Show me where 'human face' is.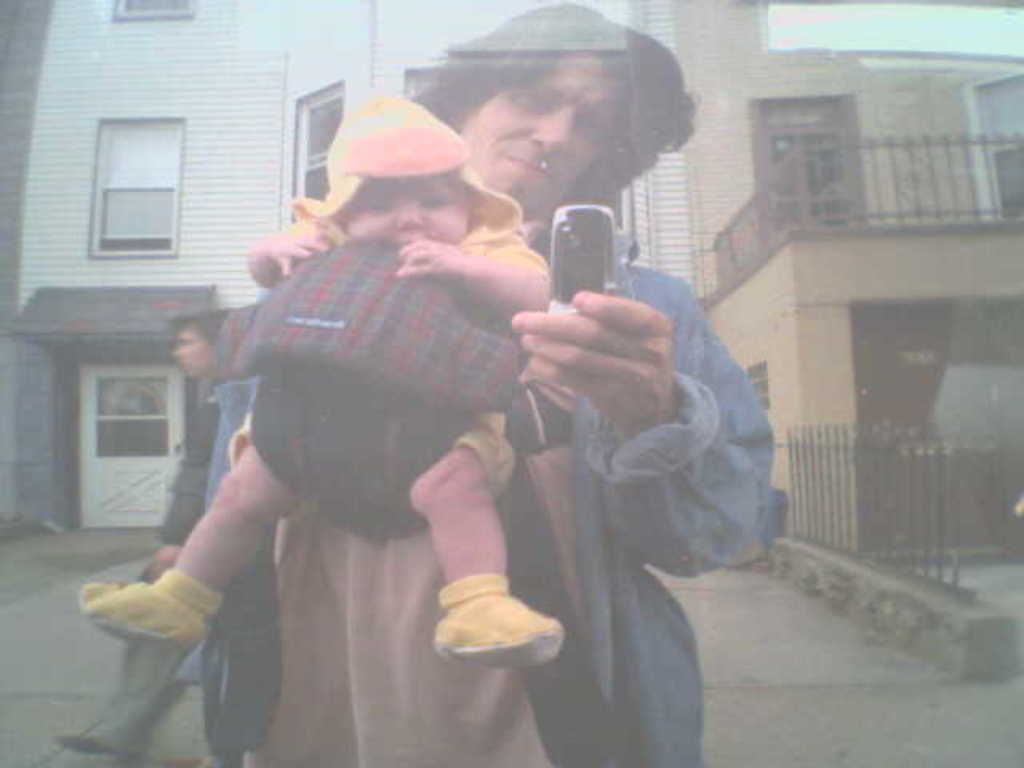
'human face' is at left=462, top=56, right=613, bottom=216.
